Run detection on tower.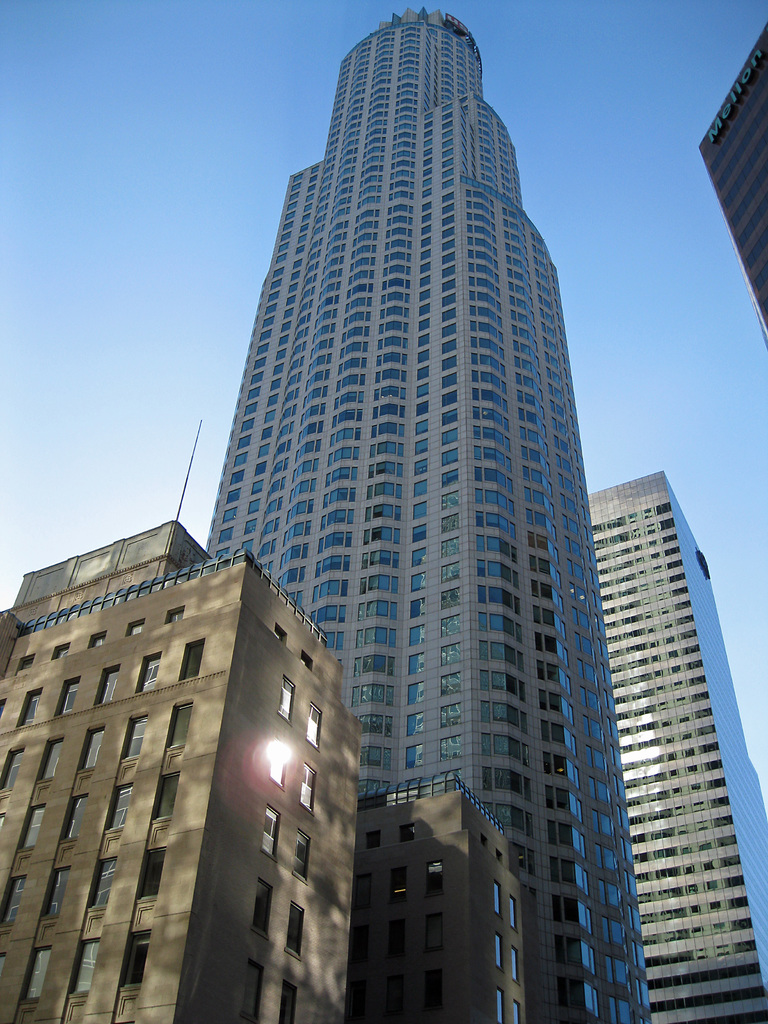
Result: crop(174, 26, 675, 839).
